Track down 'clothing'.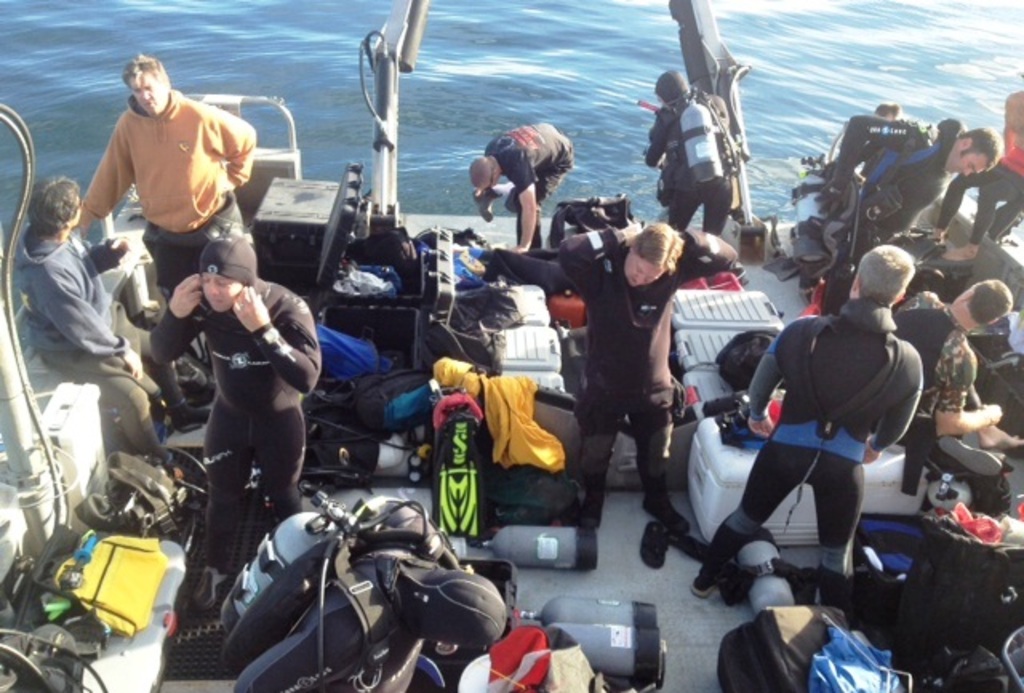
Tracked to <bbox>146, 275, 317, 573</bbox>.
